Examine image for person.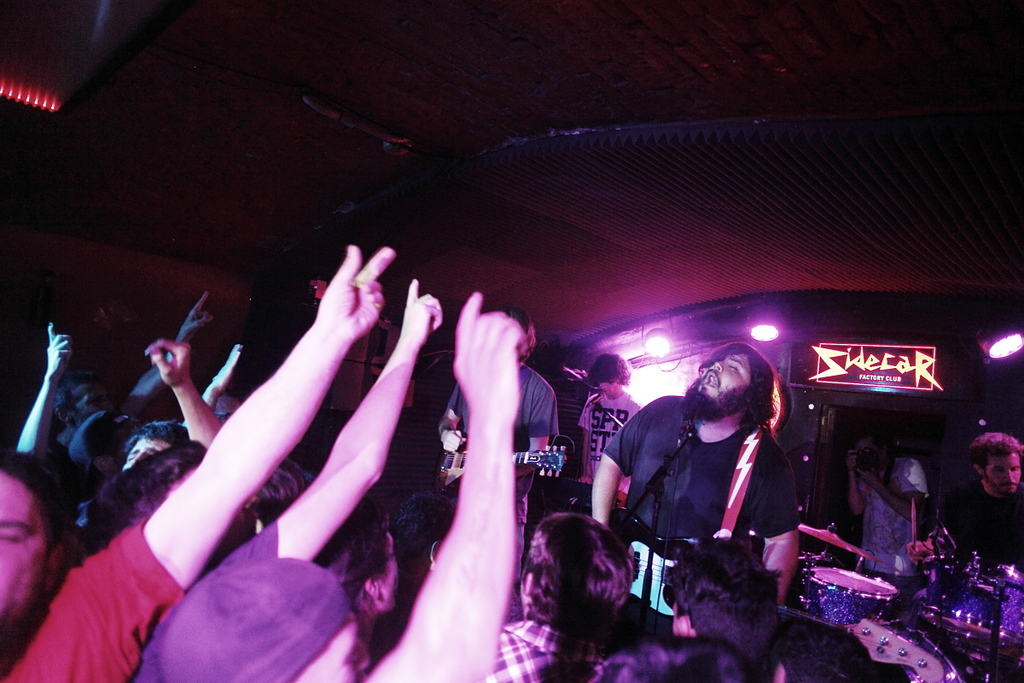
Examination result: 17, 293, 211, 464.
